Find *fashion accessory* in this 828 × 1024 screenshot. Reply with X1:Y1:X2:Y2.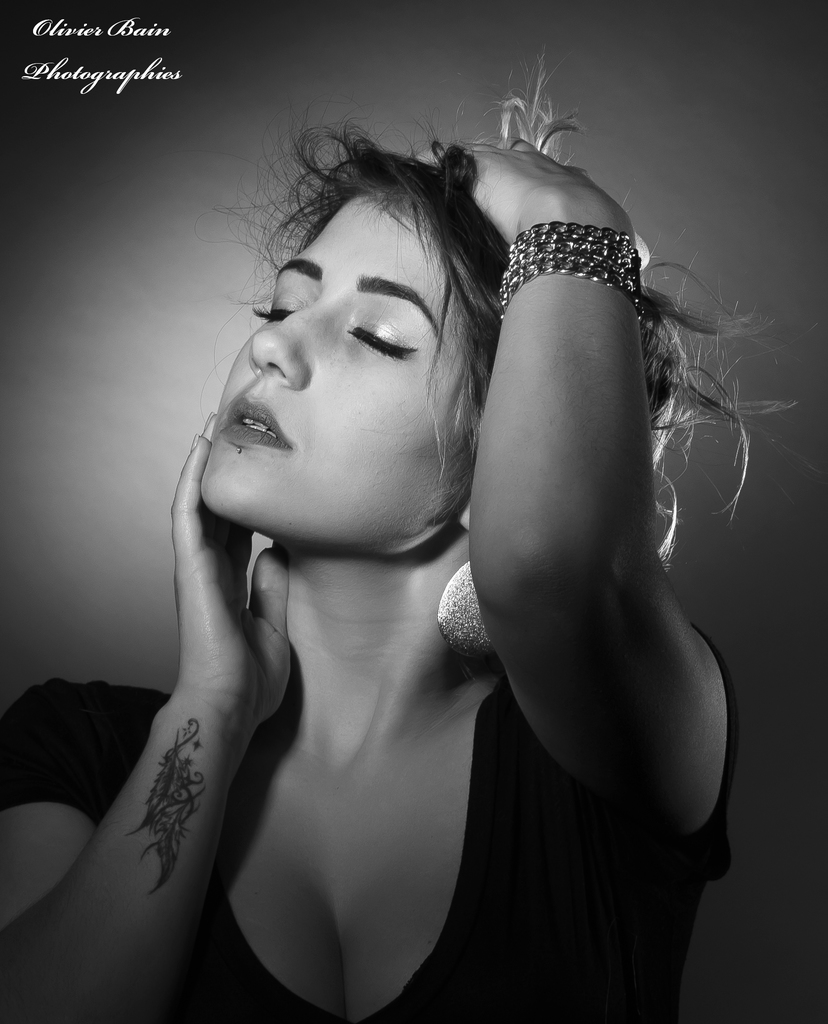
432:563:504:660.
